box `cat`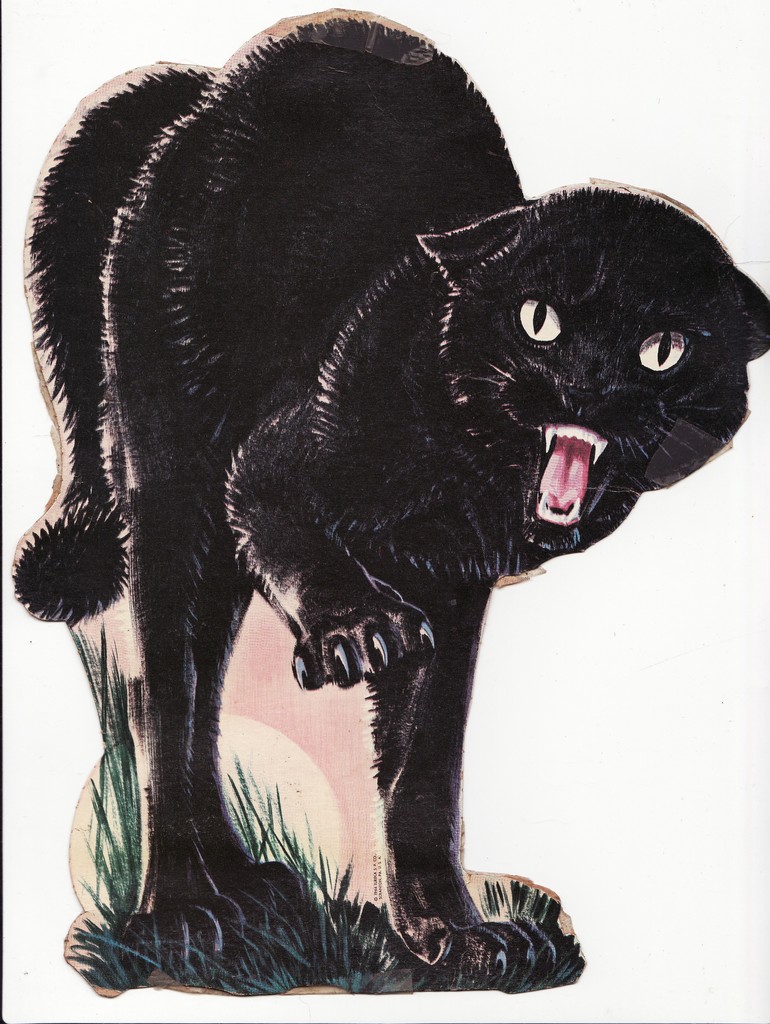
9 4 769 979
